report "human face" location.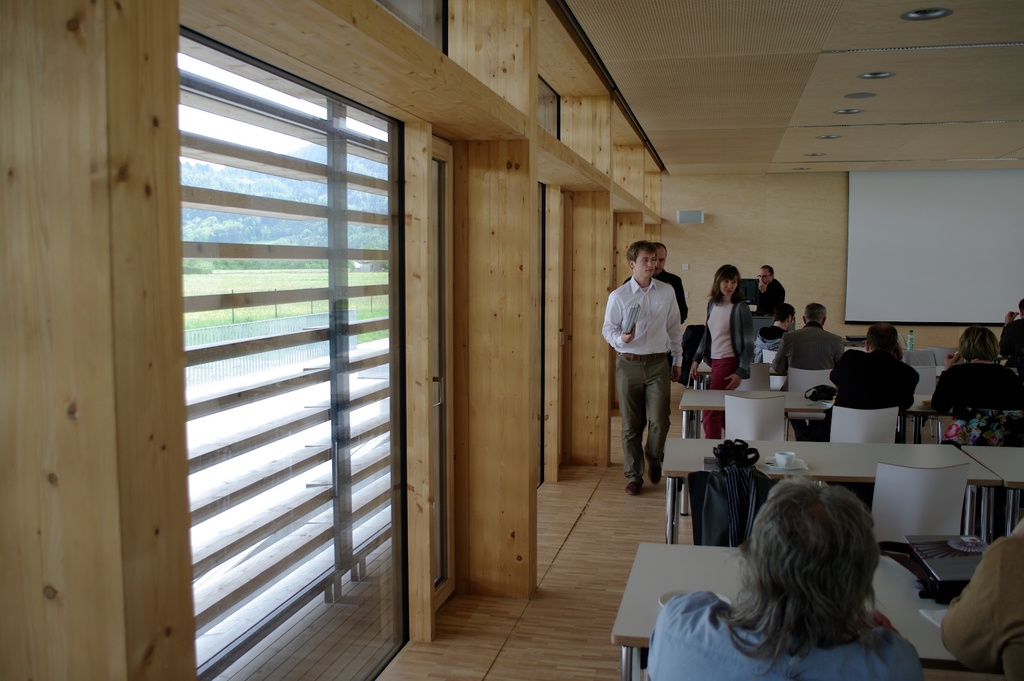
Report: {"x1": 635, "y1": 251, "x2": 655, "y2": 280}.
